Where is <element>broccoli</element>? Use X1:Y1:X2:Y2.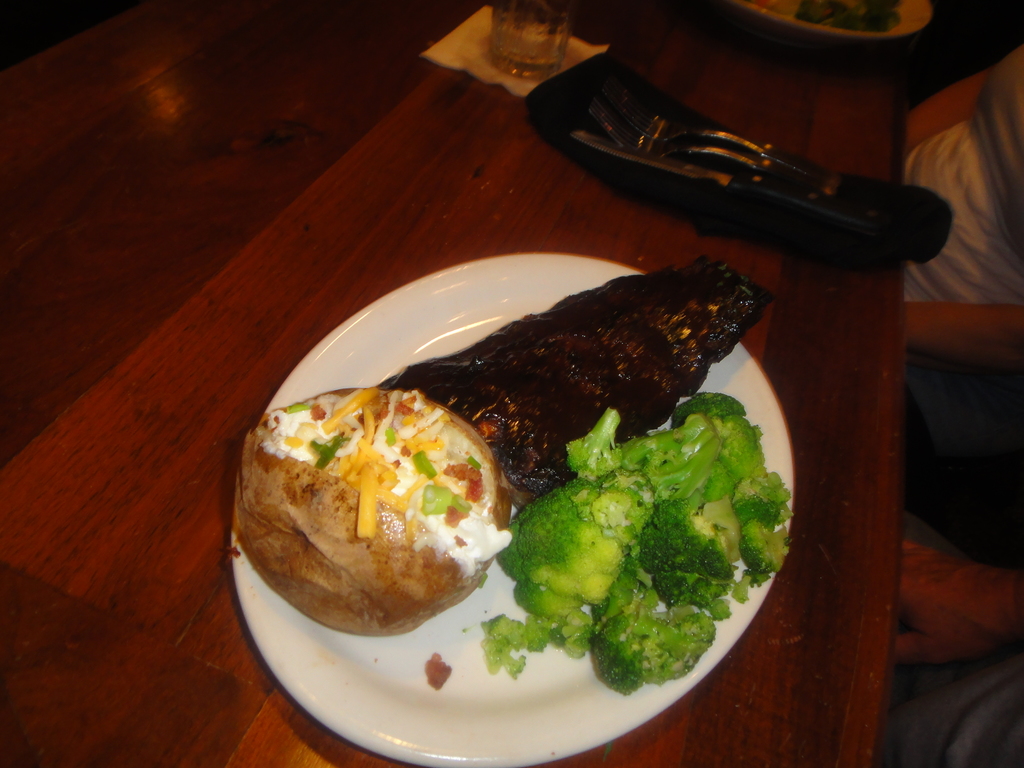
563:410:621:483.
